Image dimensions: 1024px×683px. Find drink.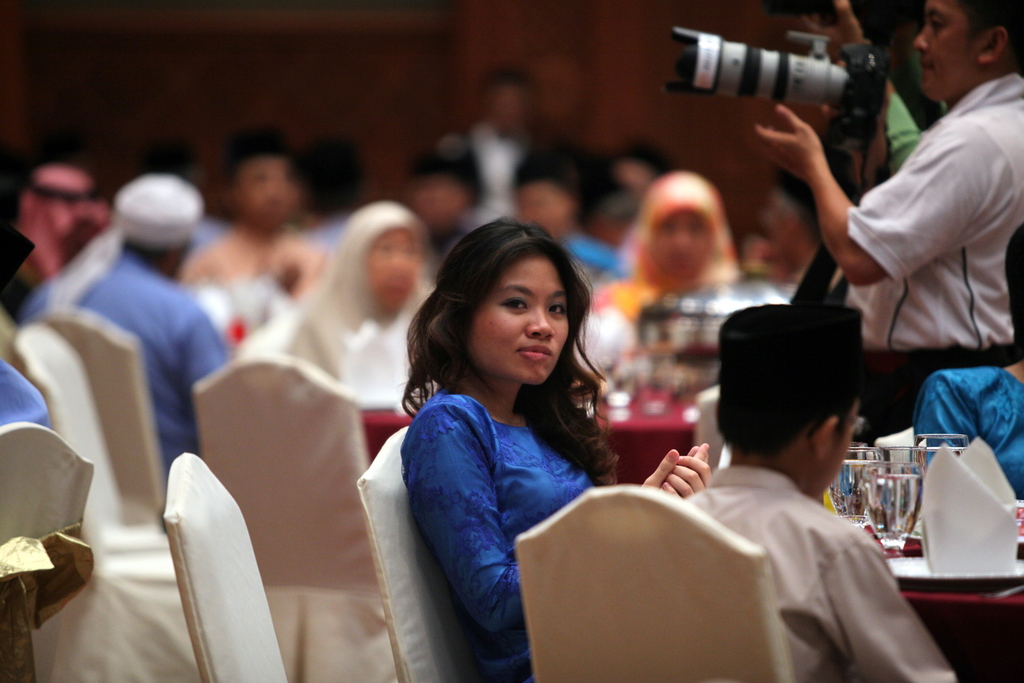
[x1=828, y1=461, x2=879, y2=524].
